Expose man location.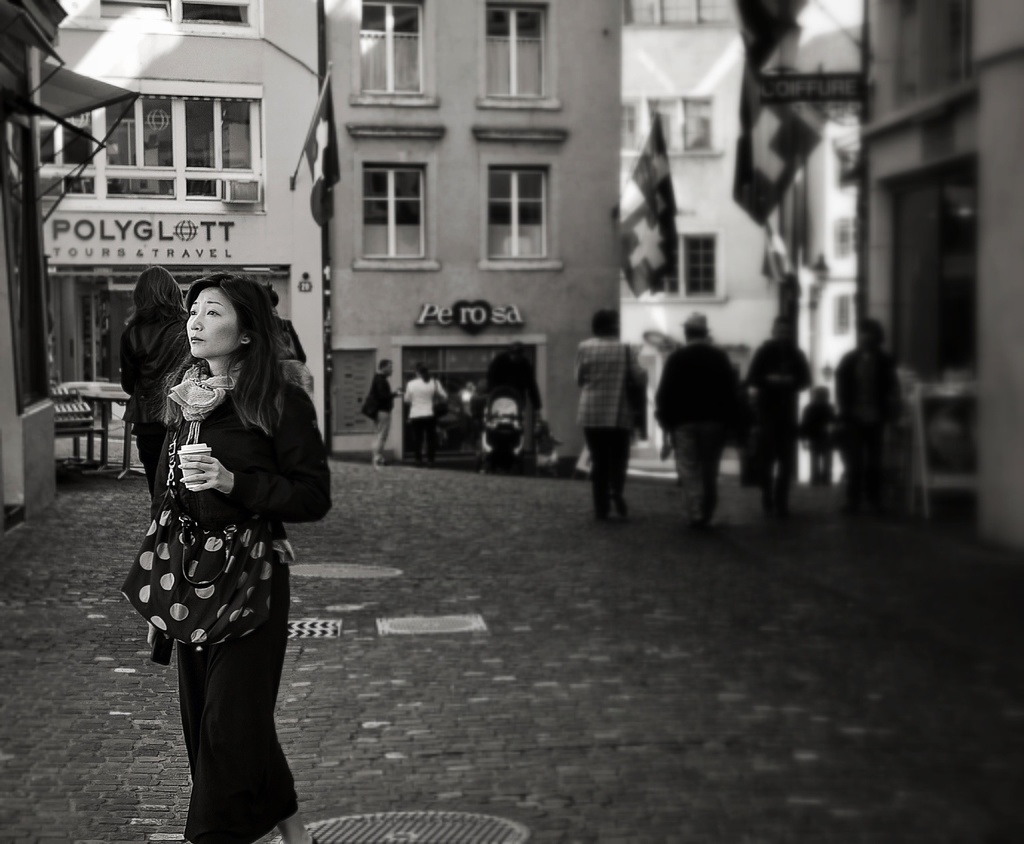
Exposed at locate(650, 297, 756, 518).
